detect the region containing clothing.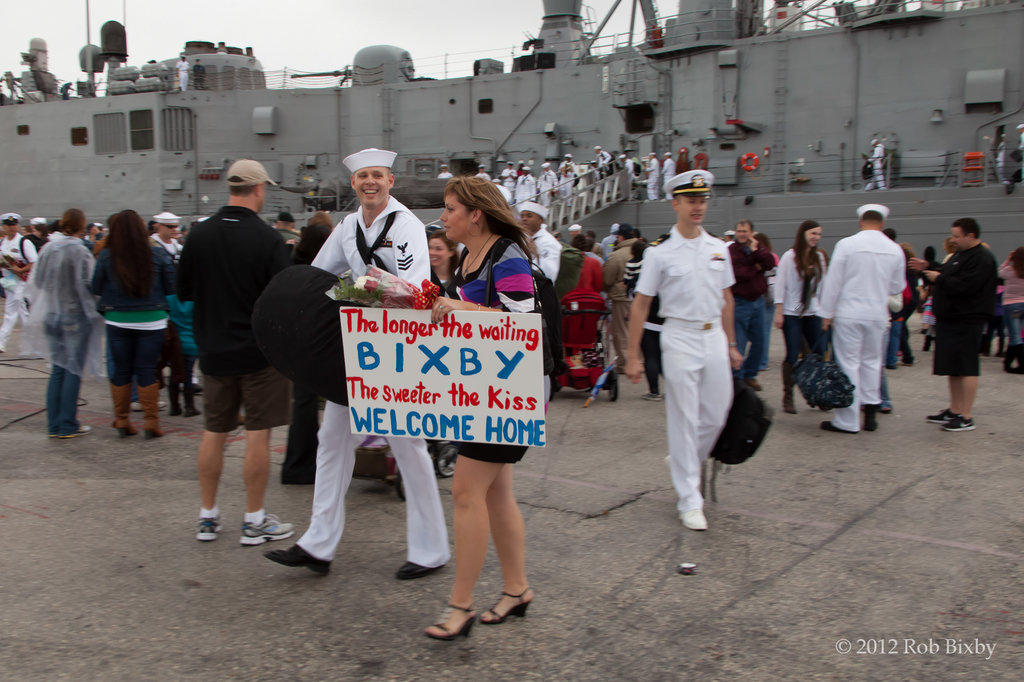
[812,230,911,433].
